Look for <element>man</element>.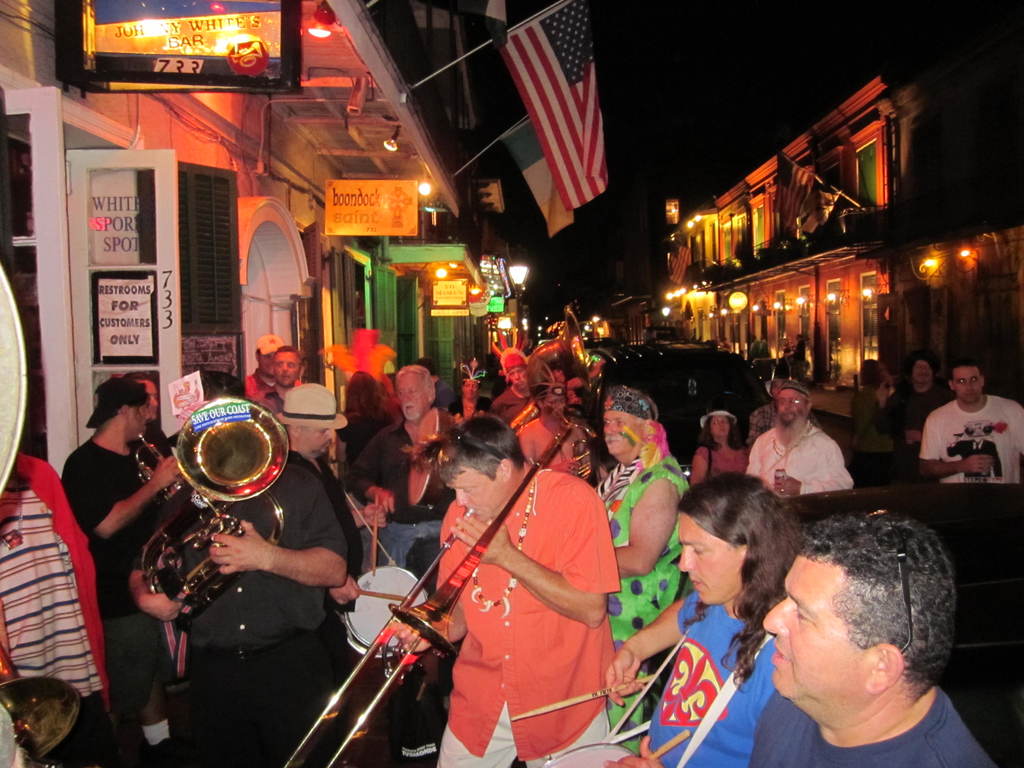
Found: (x1=397, y1=407, x2=622, y2=767).
